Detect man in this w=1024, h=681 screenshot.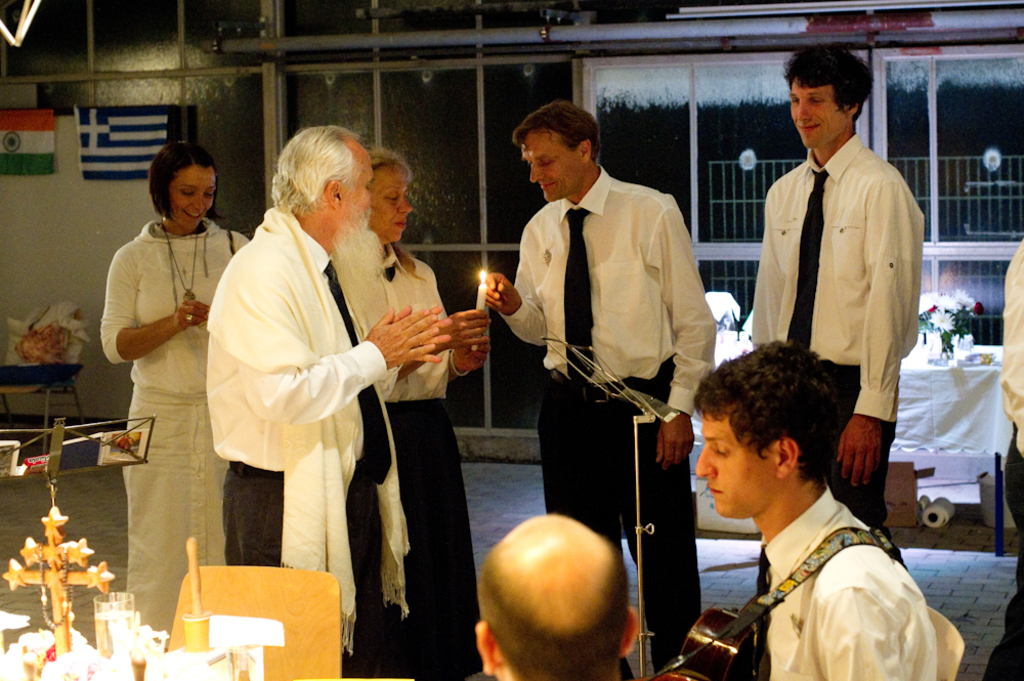
Detection: Rect(479, 100, 715, 673).
